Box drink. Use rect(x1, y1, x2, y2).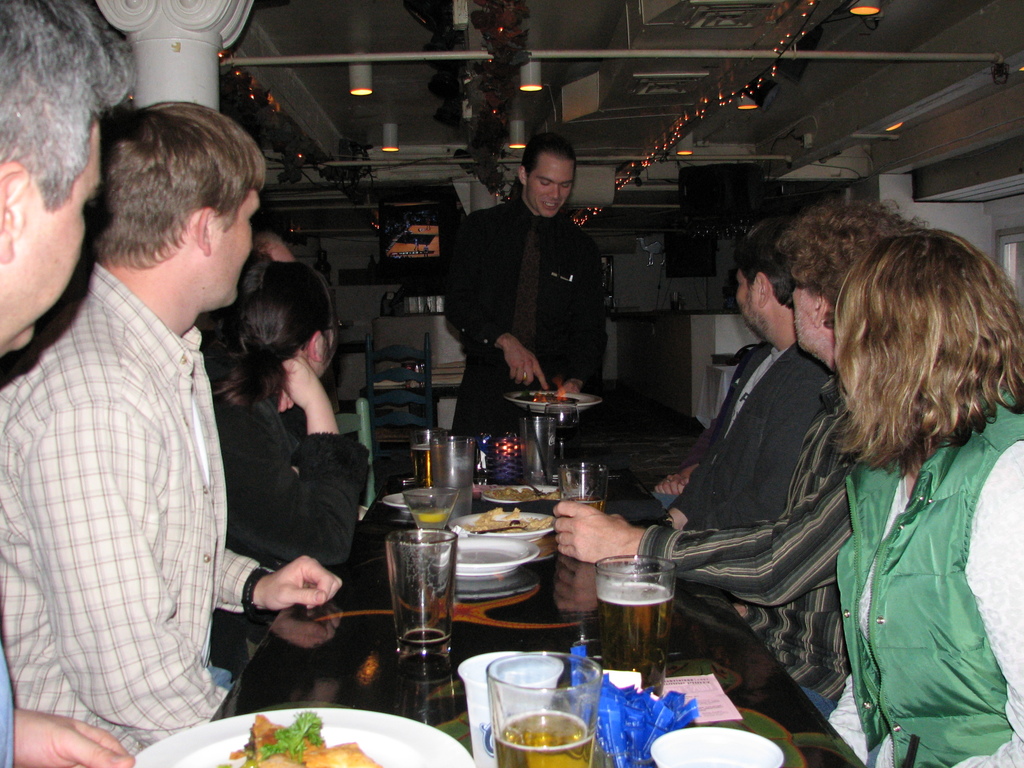
rect(593, 557, 675, 687).
